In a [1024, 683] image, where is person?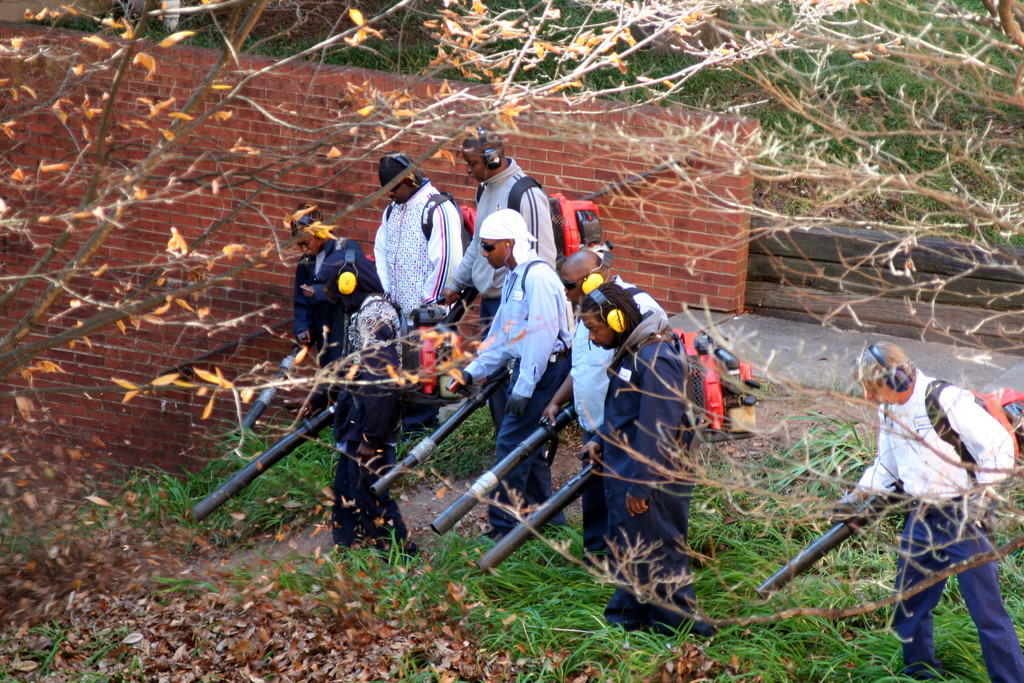
bbox(580, 283, 719, 636).
